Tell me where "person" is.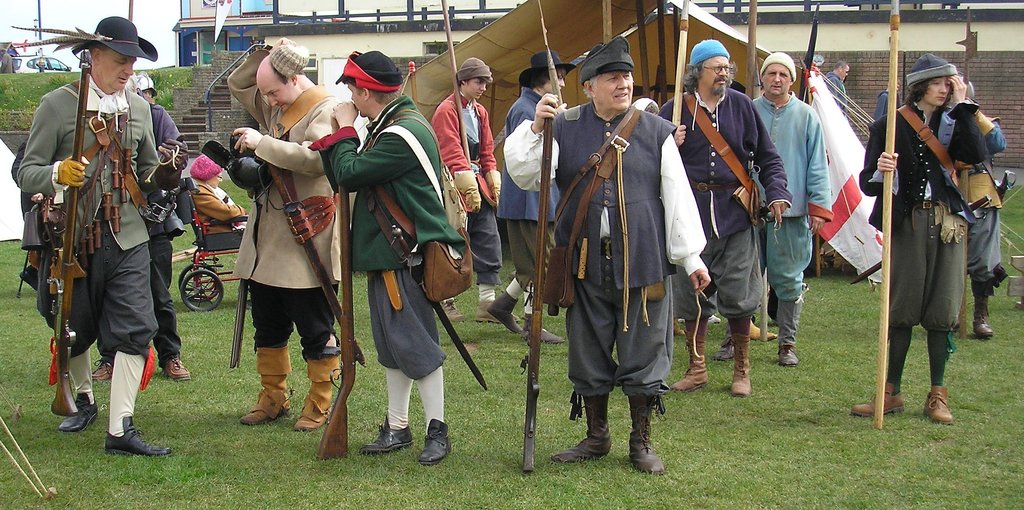
"person" is at locate(192, 155, 246, 232).
